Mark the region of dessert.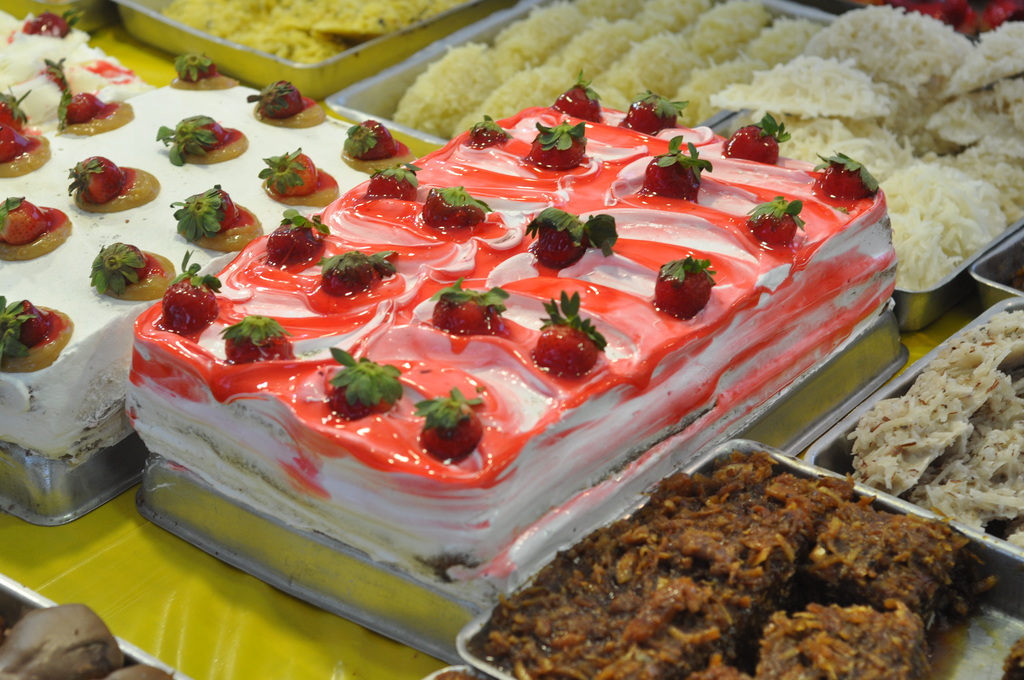
Region: [127, 1, 488, 113].
